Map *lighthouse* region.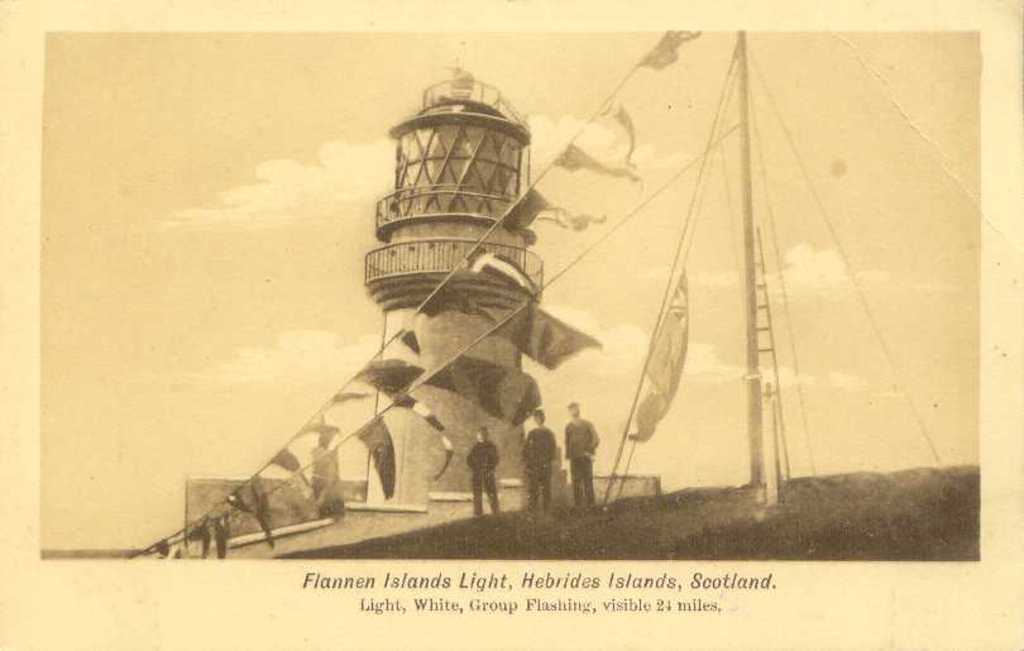
Mapped to (x1=338, y1=29, x2=569, y2=436).
